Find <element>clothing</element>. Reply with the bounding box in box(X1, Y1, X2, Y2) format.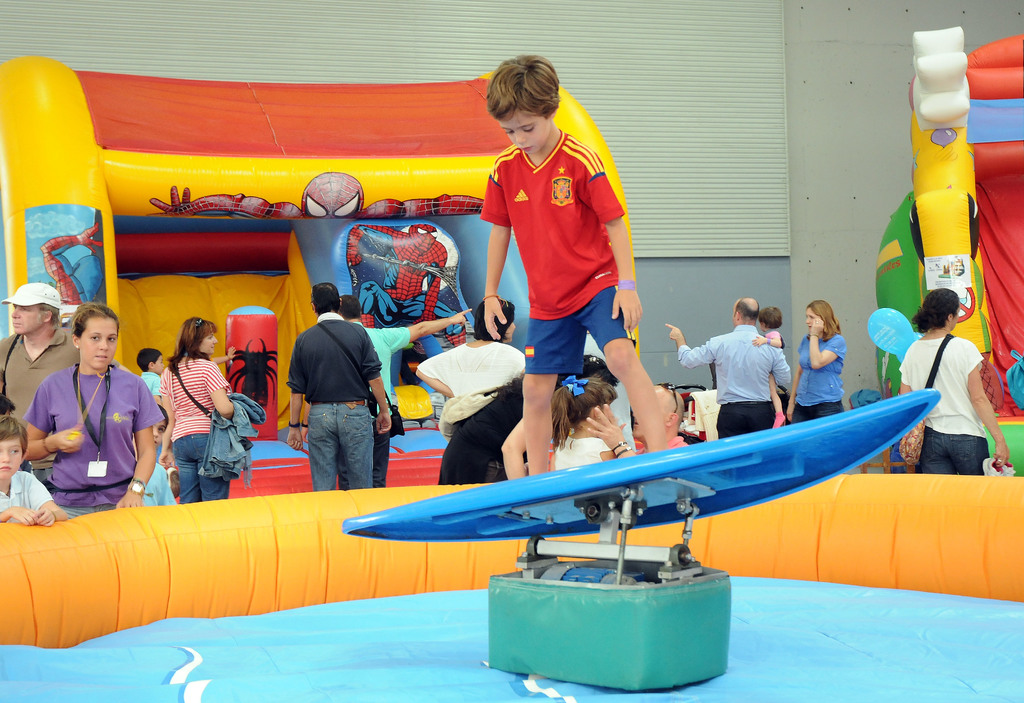
box(673, 321, 792, 438).
